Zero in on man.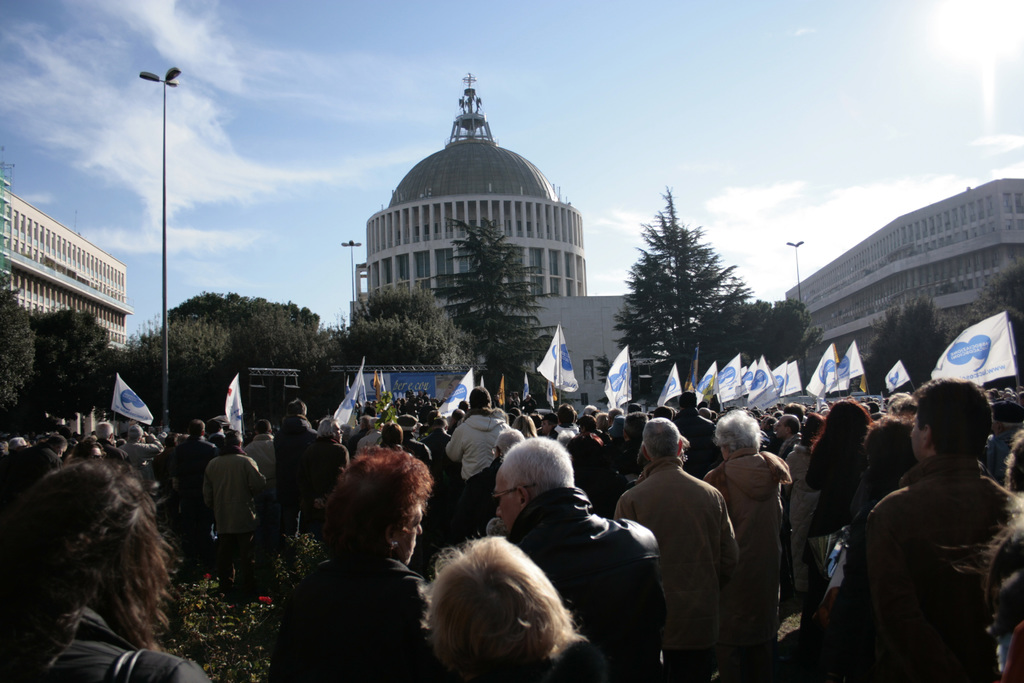
Zeroed in: crop(8, 438, 32, 452).
